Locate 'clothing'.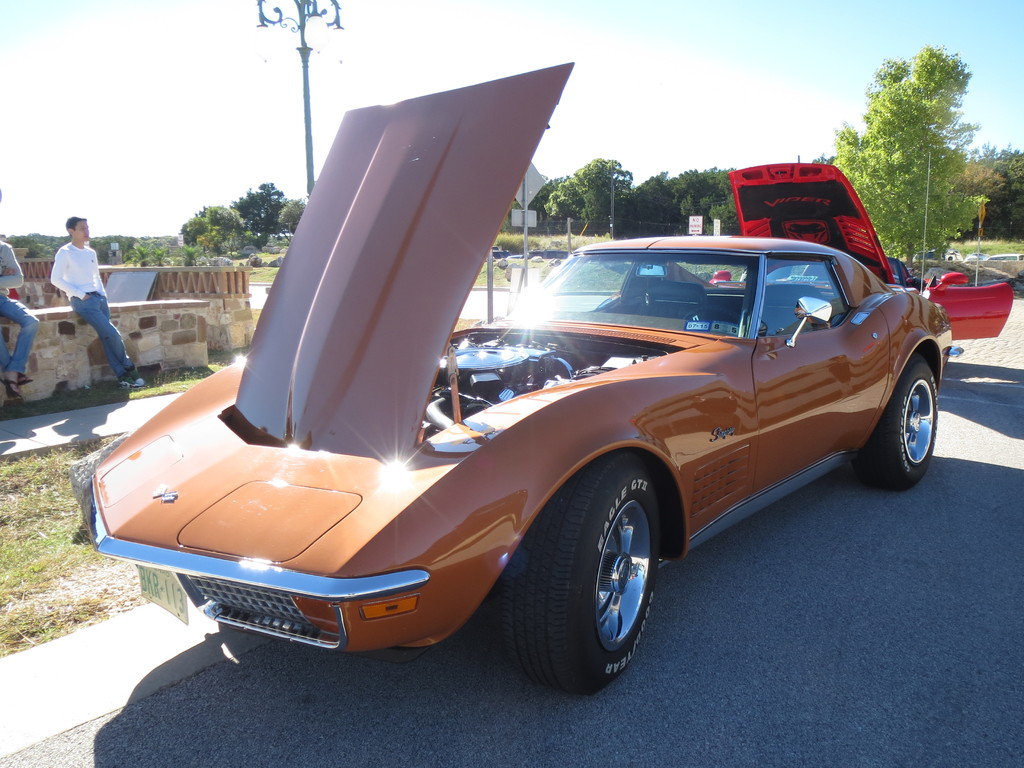
Bounding box: {"left": 28, "top": 221, "right": 120, "bottom": 355}.
